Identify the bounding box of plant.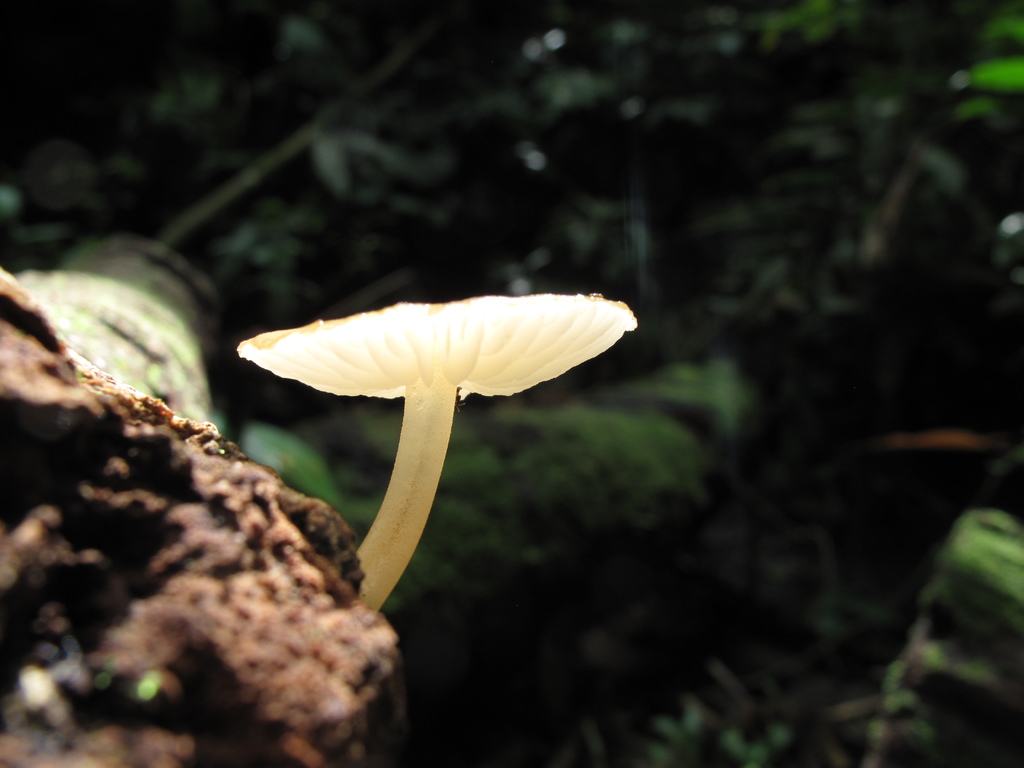
box(12, 271, 643, 609).
